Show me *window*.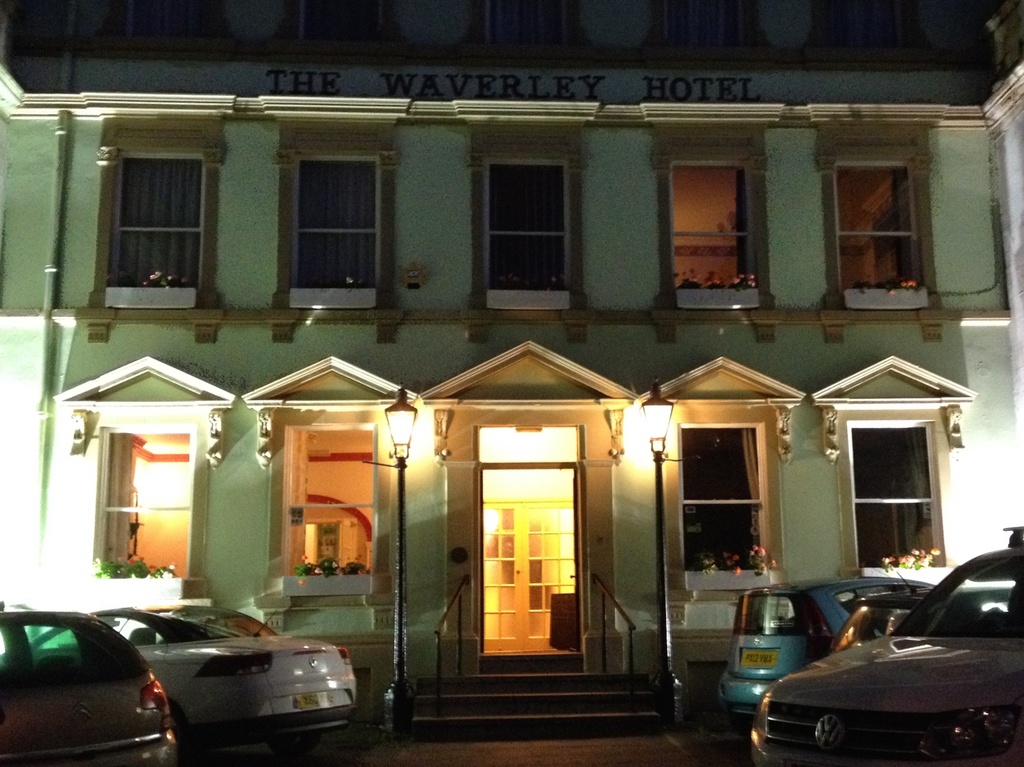
*window* is here: l=275, t=429, r=376, b=575.
